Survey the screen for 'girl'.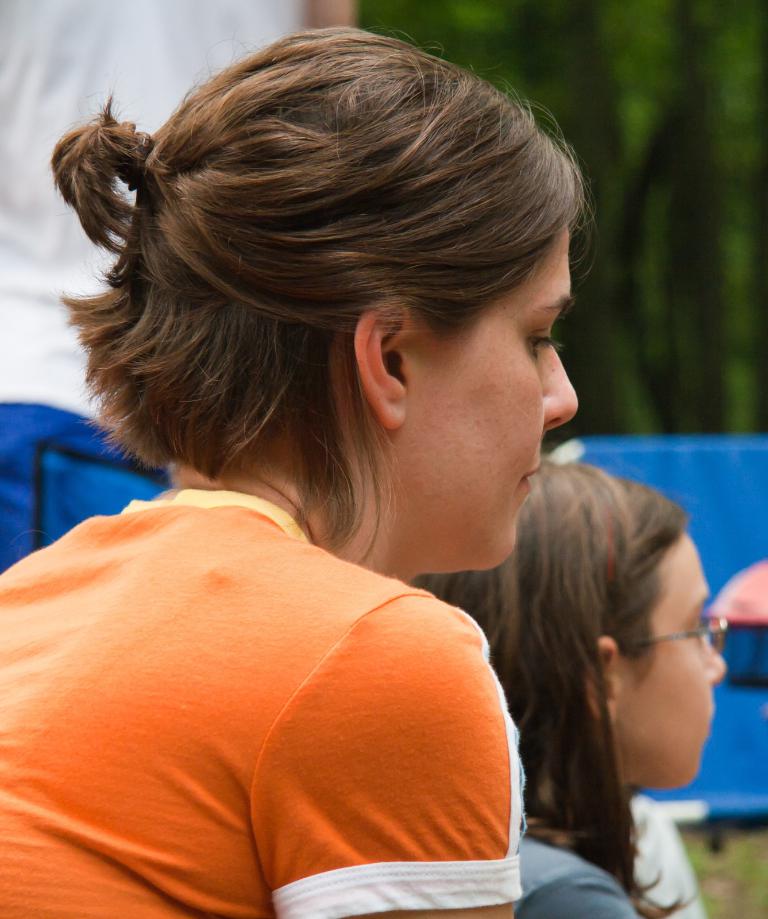
Survey found: <region>412, 455, 725, 918</region>.
